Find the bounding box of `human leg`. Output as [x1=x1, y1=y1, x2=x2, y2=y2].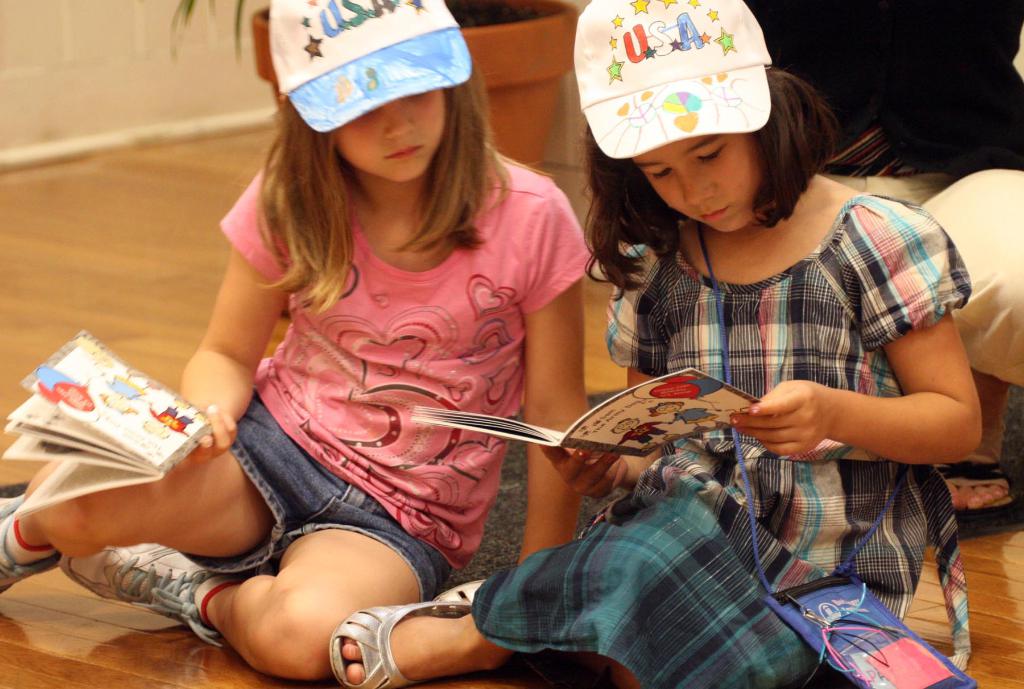
[x1=0, y1=370, x2=327, y2=592].
